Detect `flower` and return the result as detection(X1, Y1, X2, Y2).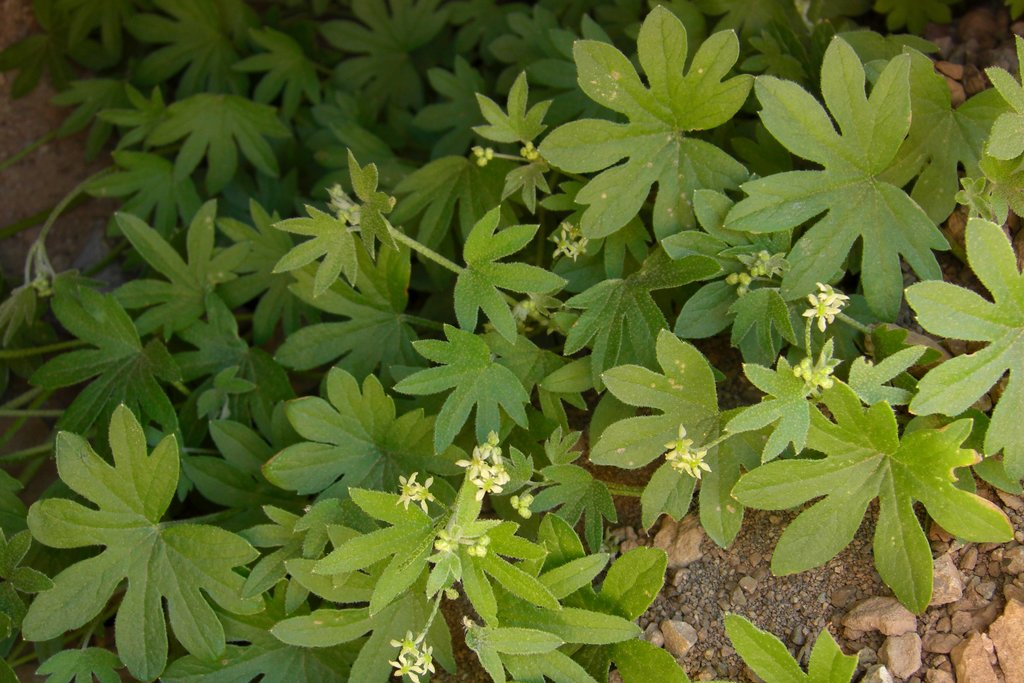
detection(392, 633, 419, 668).
